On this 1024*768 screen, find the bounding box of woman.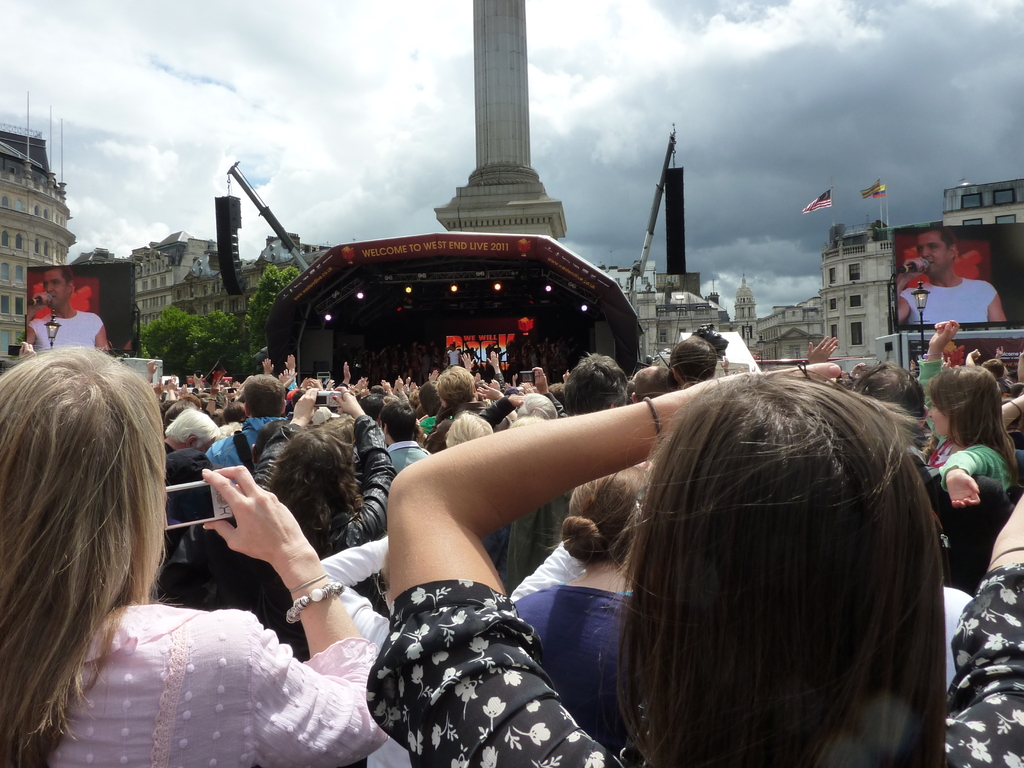
Bounding box: Rect(244, 383, 395, 656).
